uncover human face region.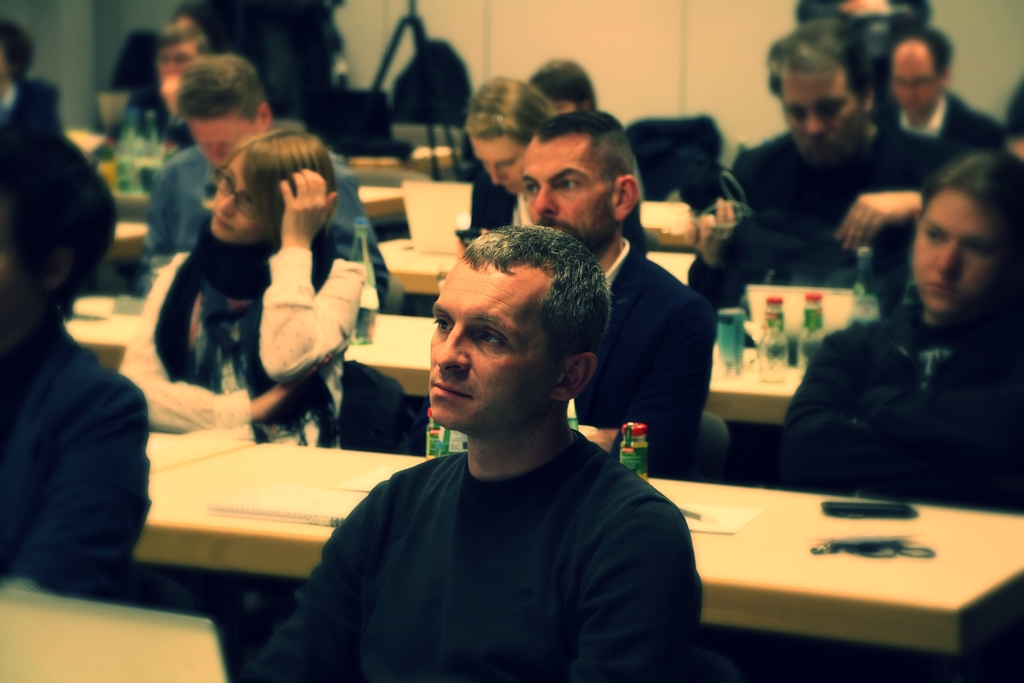
Uncovered: box=[207, 155, 262, 244].
